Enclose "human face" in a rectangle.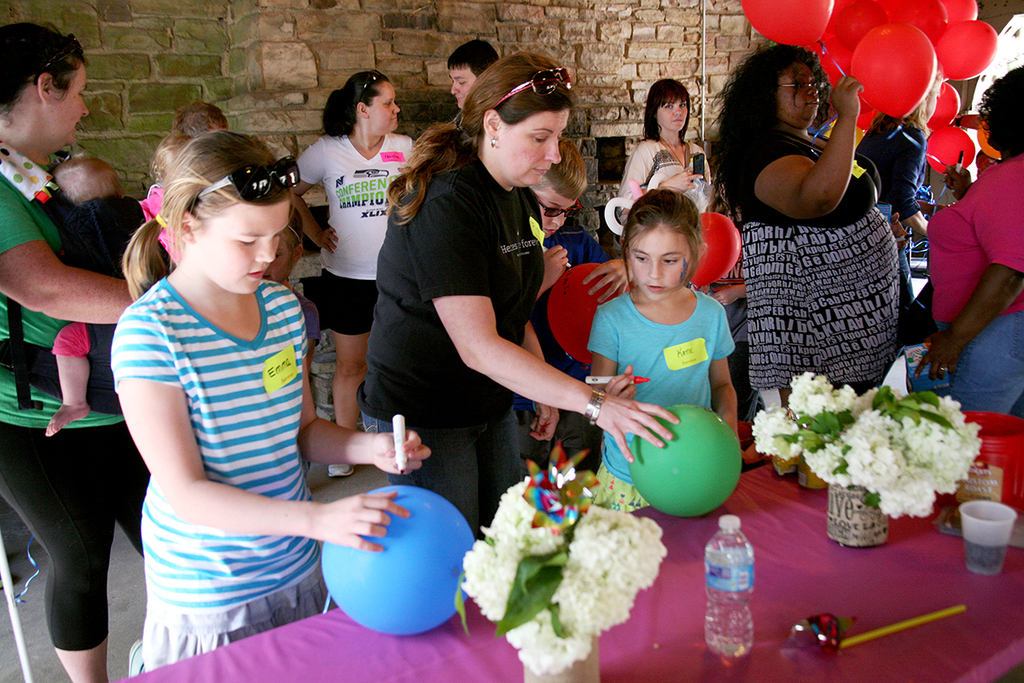
BBox(497, 103, 563, 193).
